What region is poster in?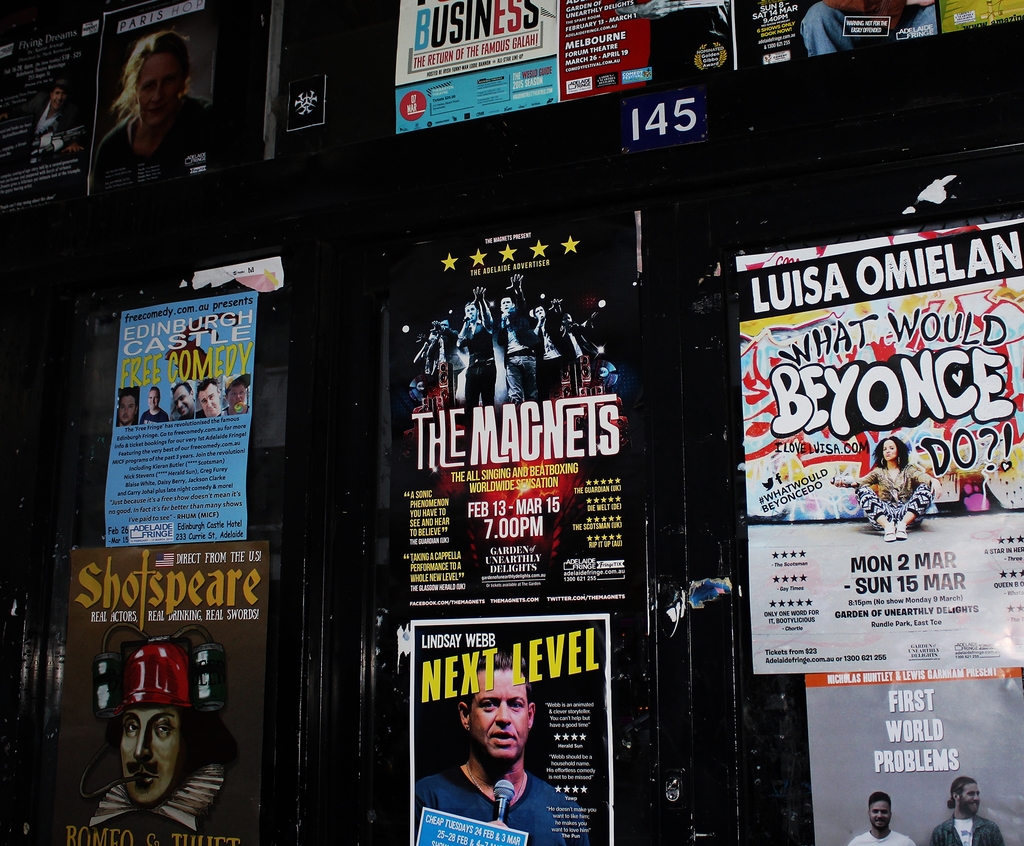
555 0 738 94.
